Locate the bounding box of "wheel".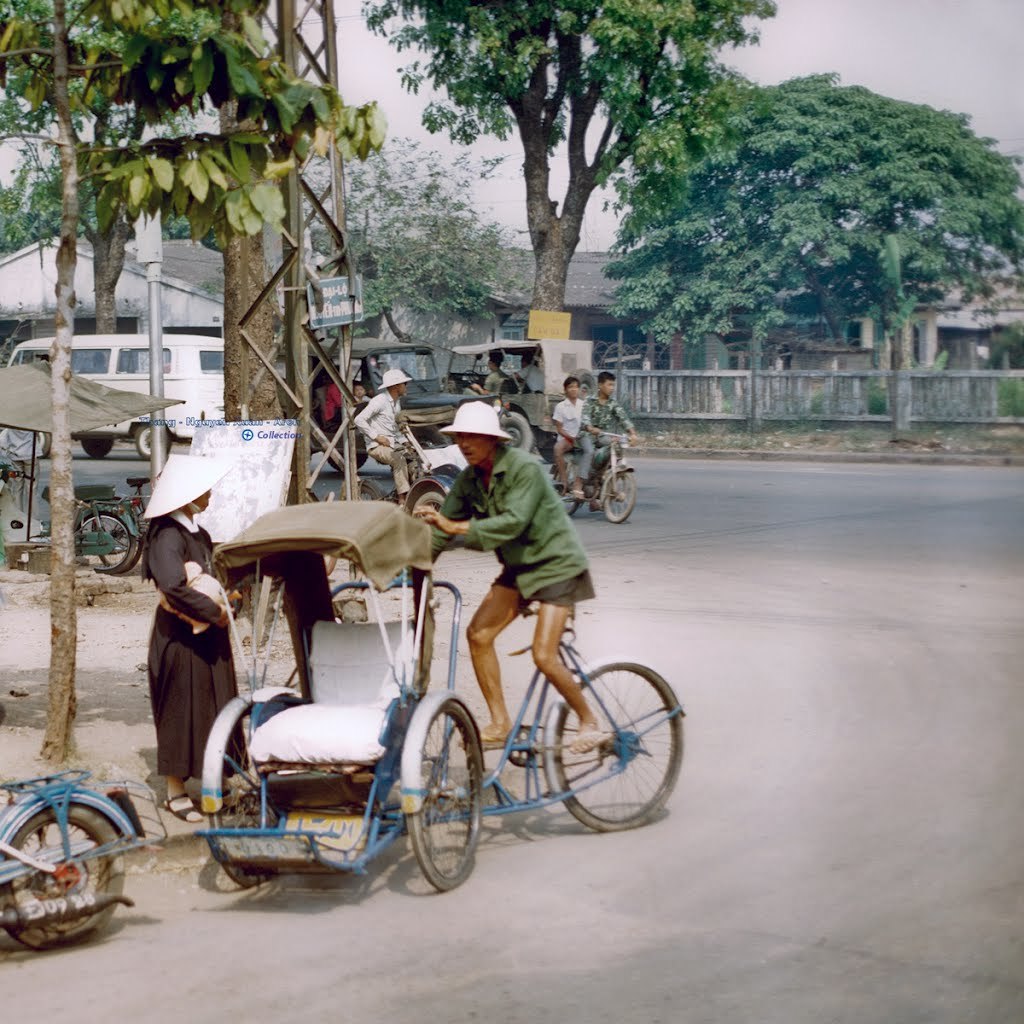
Bounding box: left=603, top=462, right=644, bottom=528.
